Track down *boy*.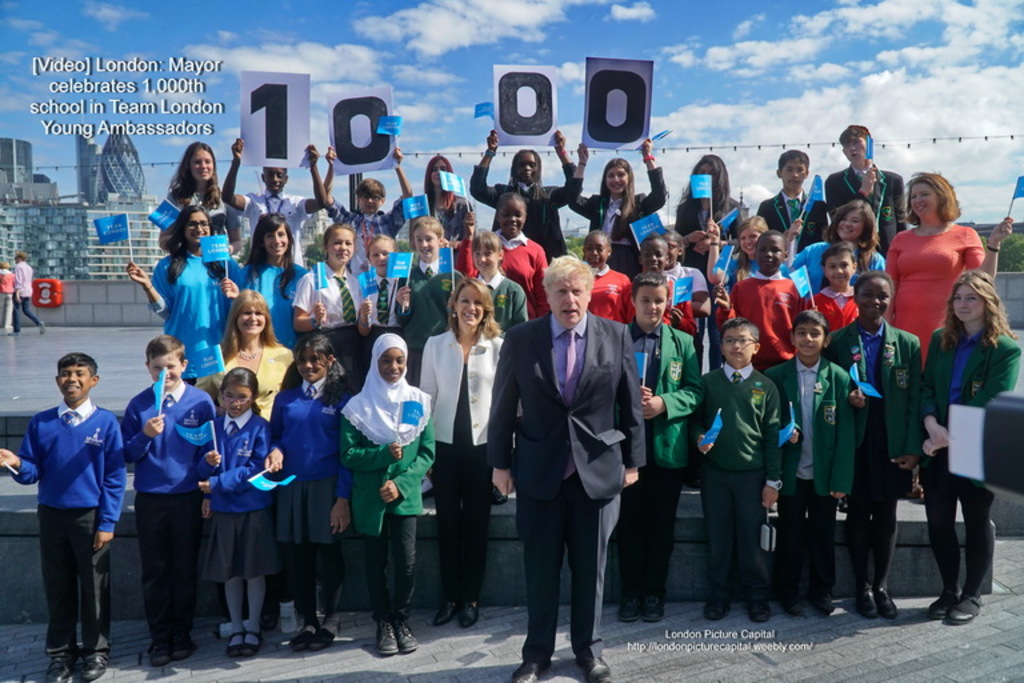
Tracked to (708, 267, 808, 370).
